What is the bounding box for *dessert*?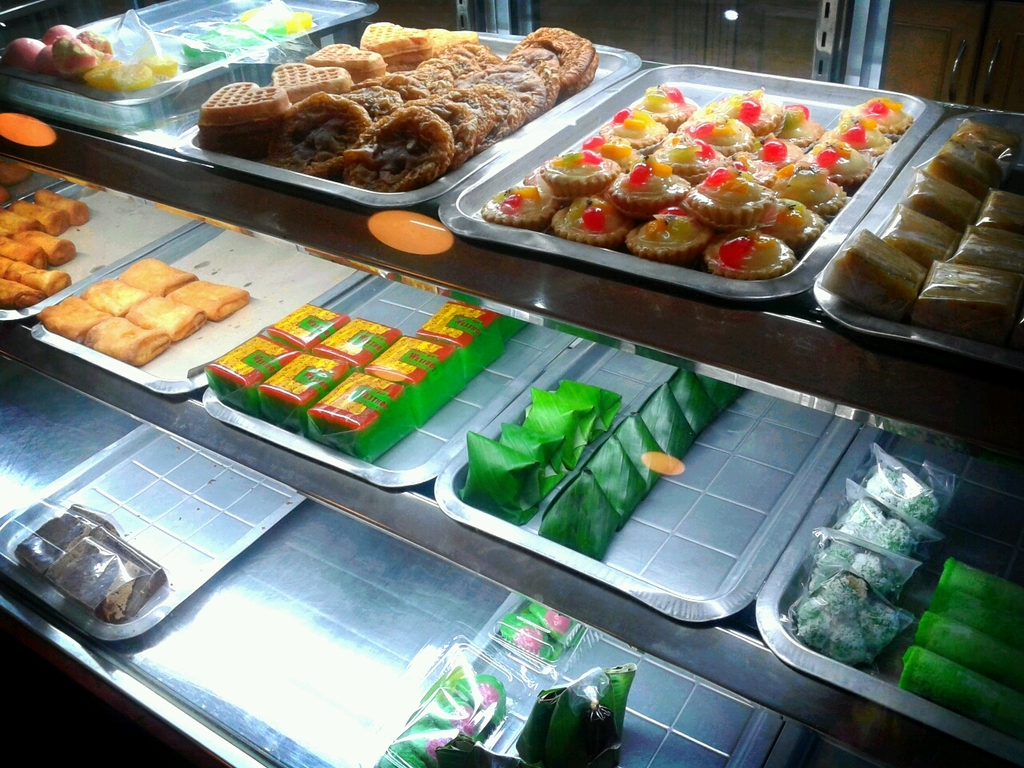
[237, 0, 317, 31].
